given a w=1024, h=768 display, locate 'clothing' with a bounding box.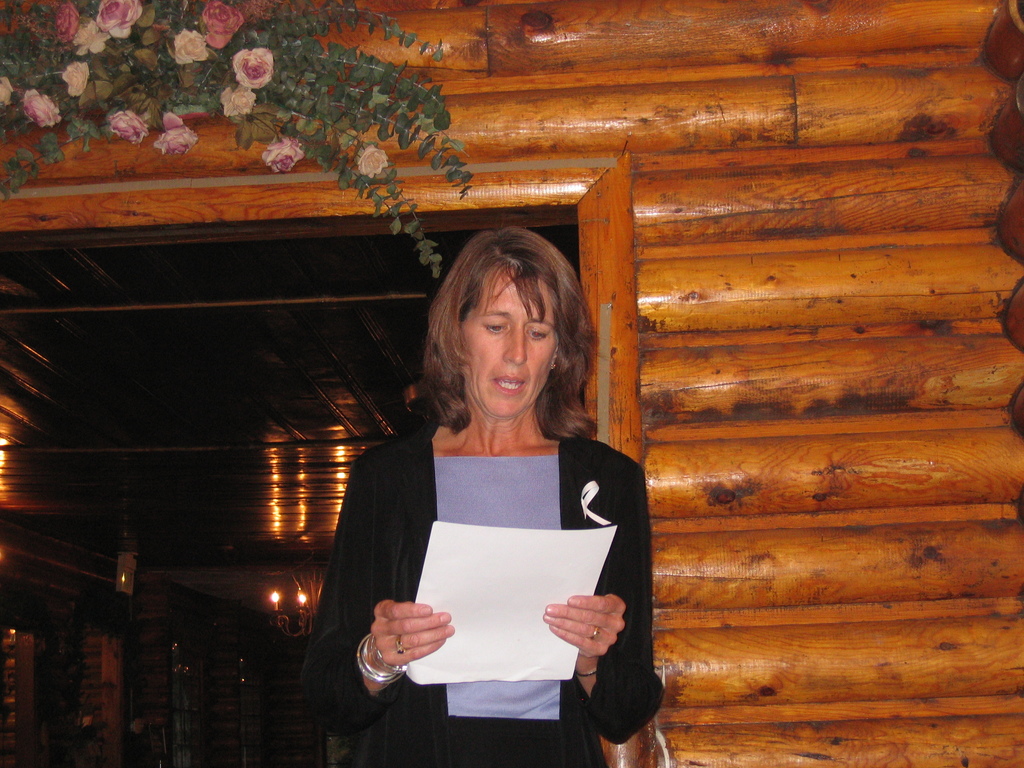
Located: x1=323, y1=376, x2=652, y2=739.
